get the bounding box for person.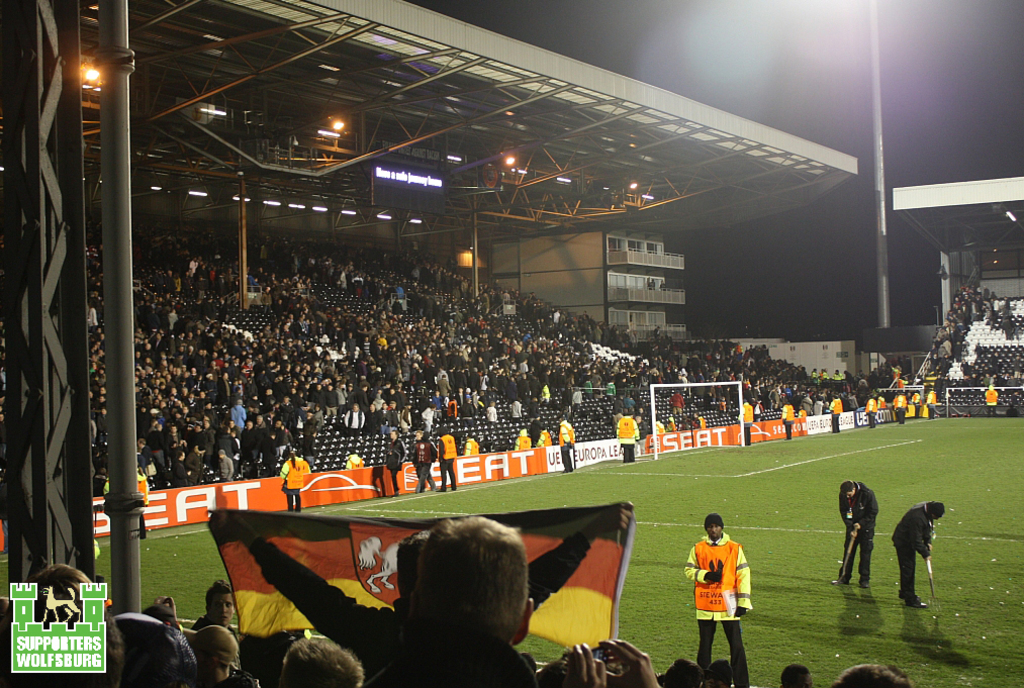
left=441, top=432, right=457, bottom=491.
